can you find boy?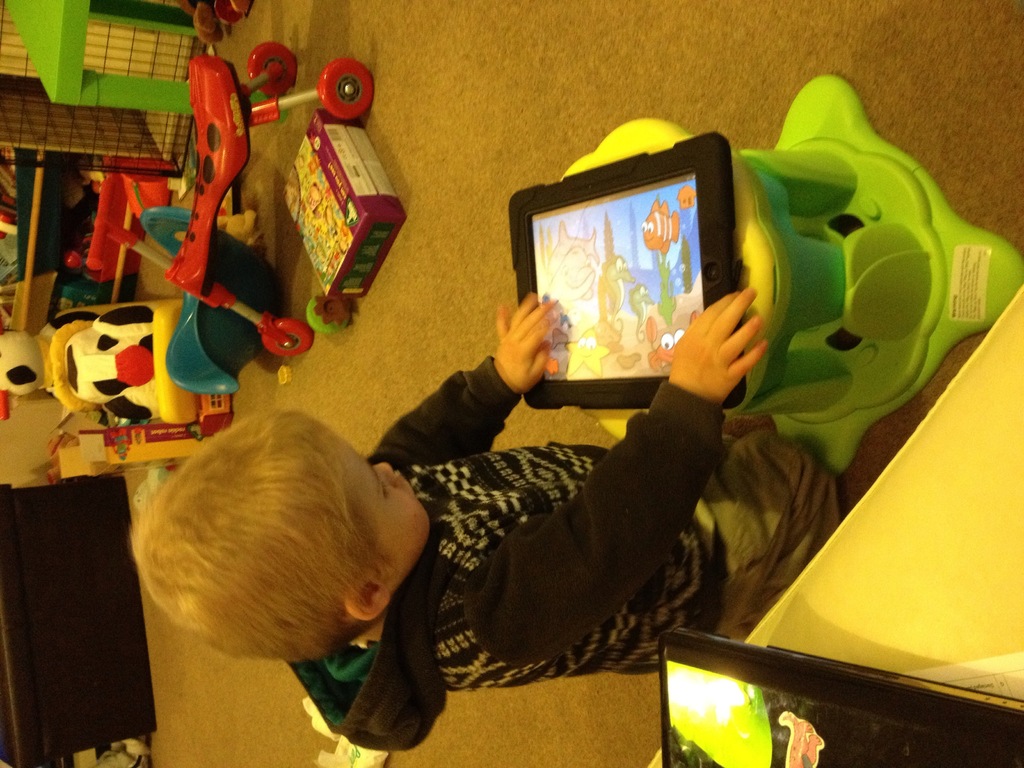
Yes, bounding box: (left=132, top=284, right=835, bottom=754).
